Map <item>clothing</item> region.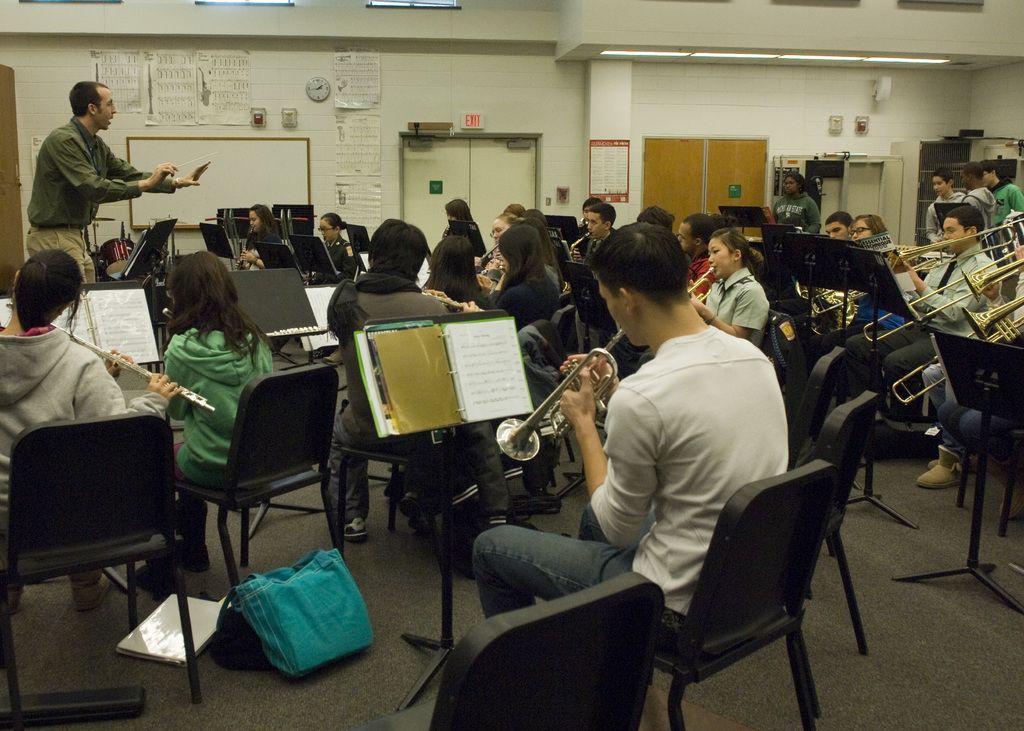
Mapped to box=[516, 323, 568, 412].
